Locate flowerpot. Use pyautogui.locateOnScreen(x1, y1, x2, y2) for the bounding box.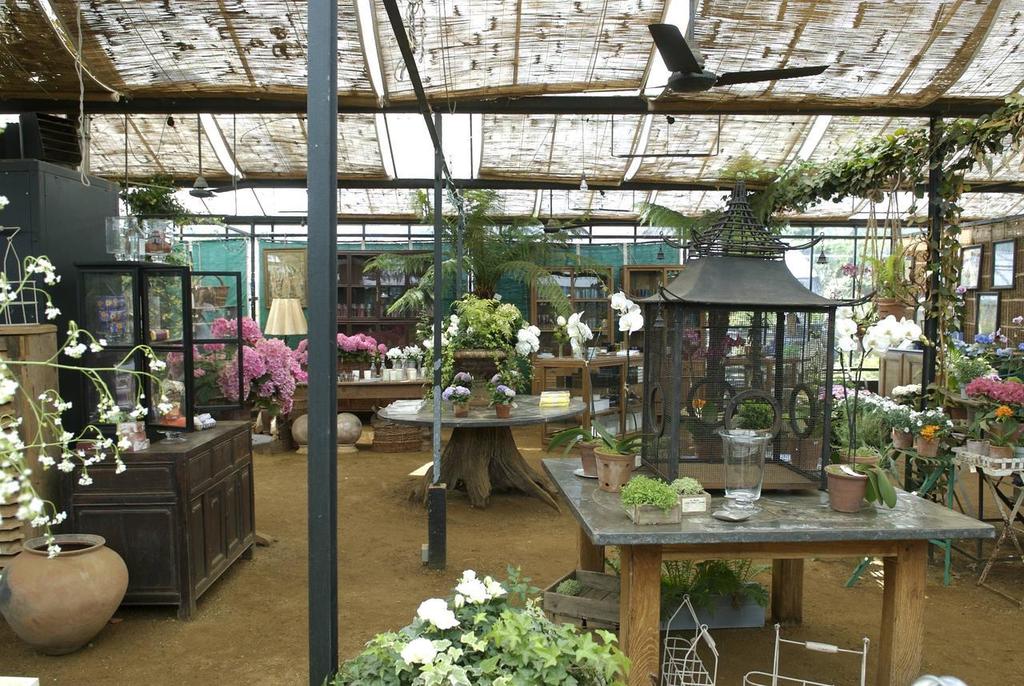
pyautogui.locateOnScreen(913, 430, 942, 459).
